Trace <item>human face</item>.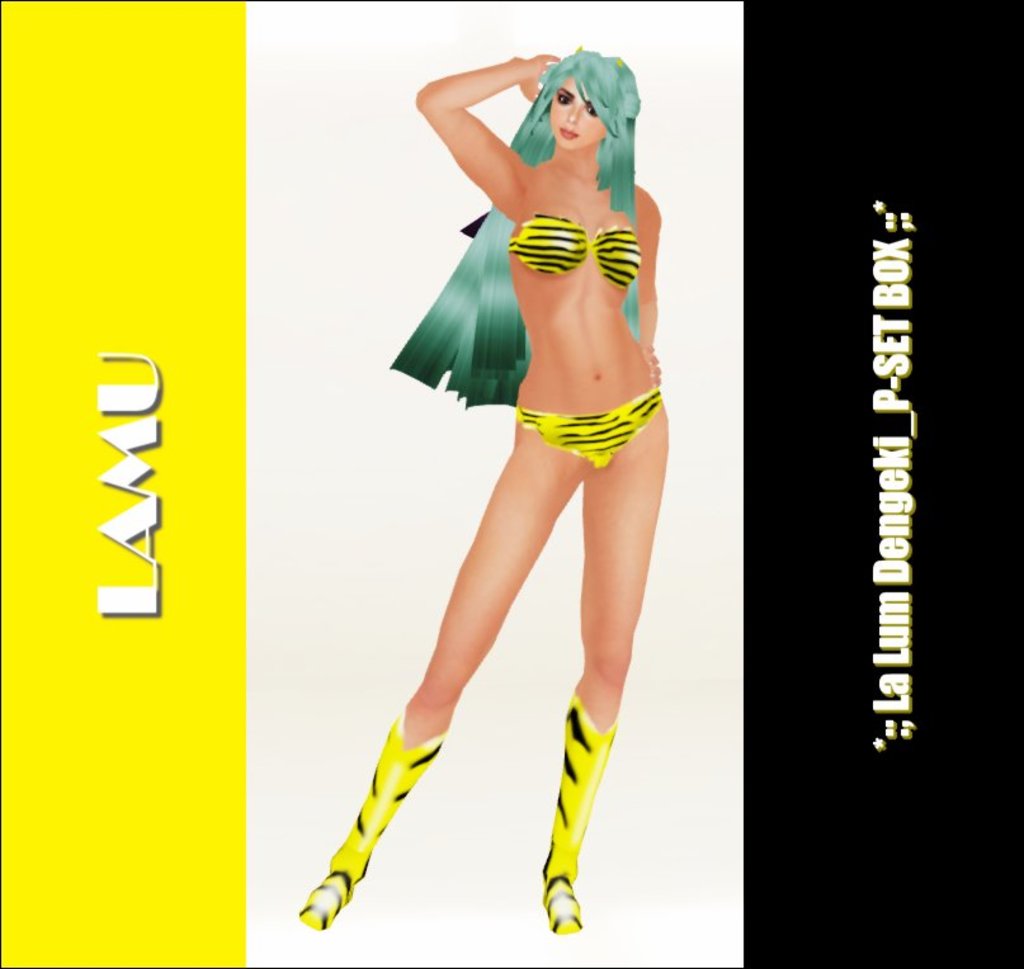
Traced to 549, 77, 609, 150.
